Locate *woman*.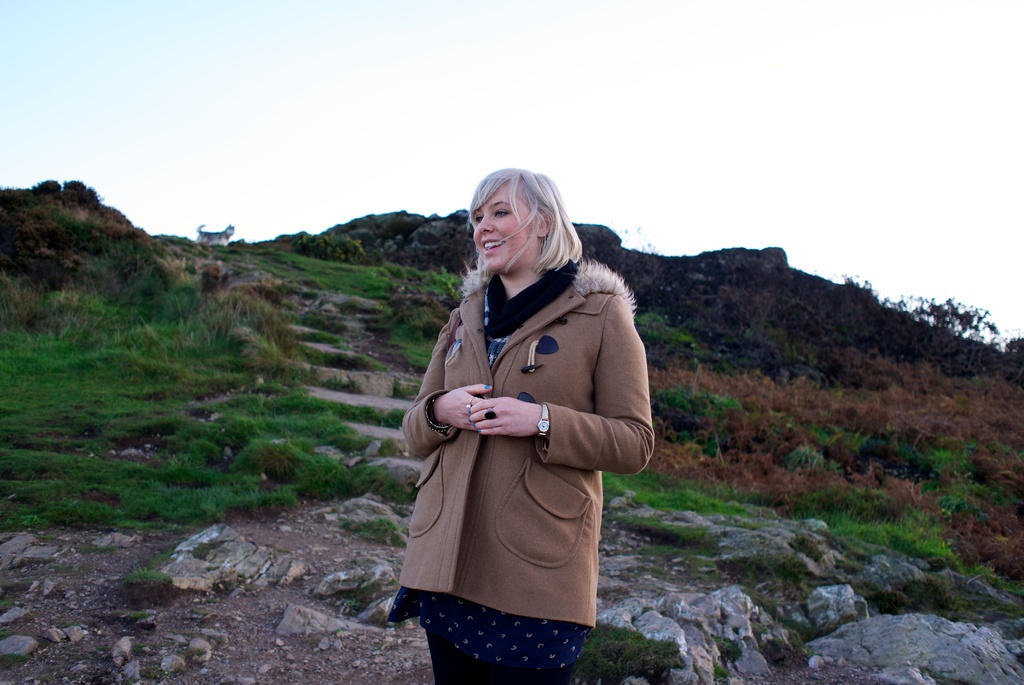
Bounding box: region(387, 168, 645, 682).
